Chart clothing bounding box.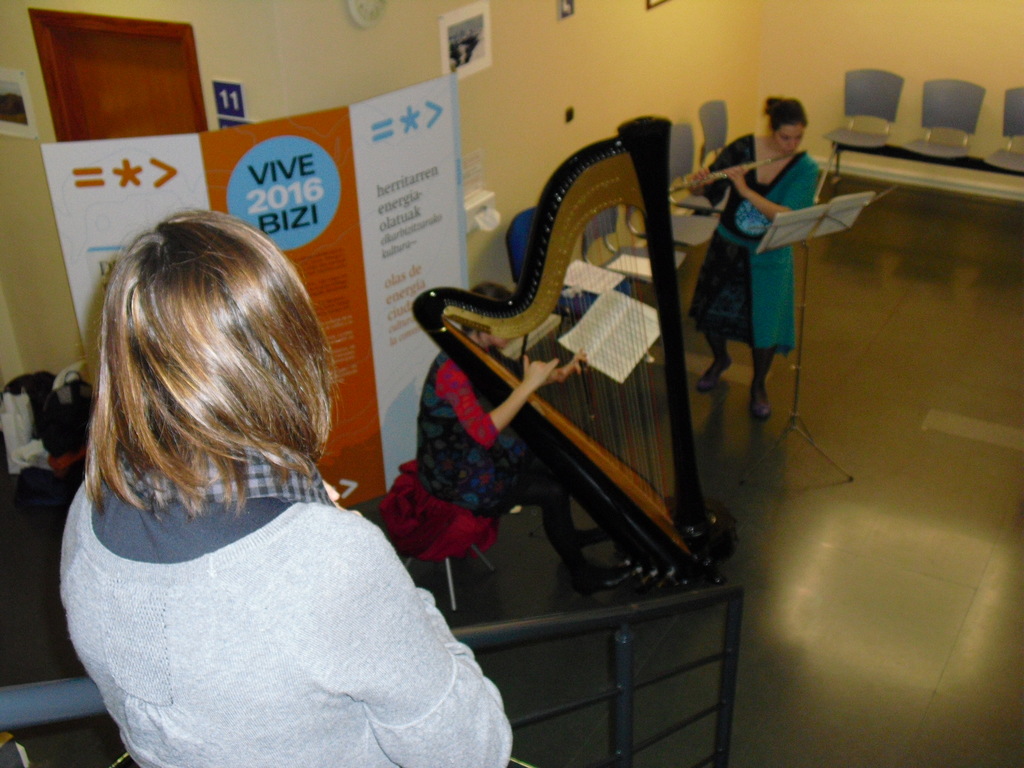
Charted: rect(418, 360, 586, 569).
